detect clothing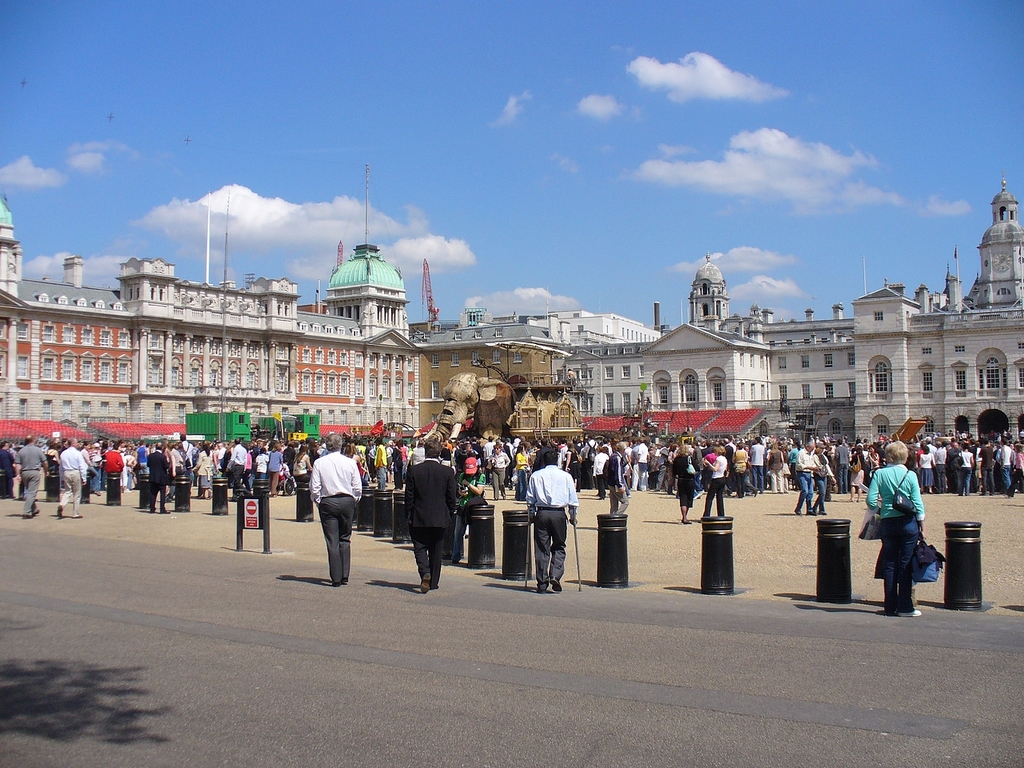
[454,458,484,559]
